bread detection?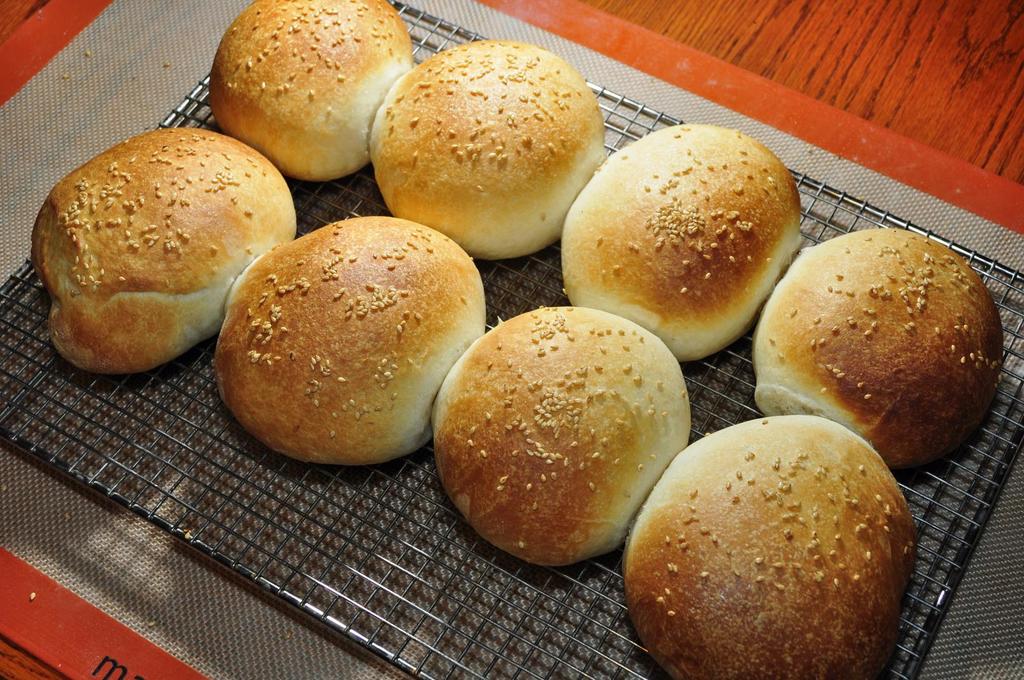
<bbox>620, 416, 920, 679</bbox>
